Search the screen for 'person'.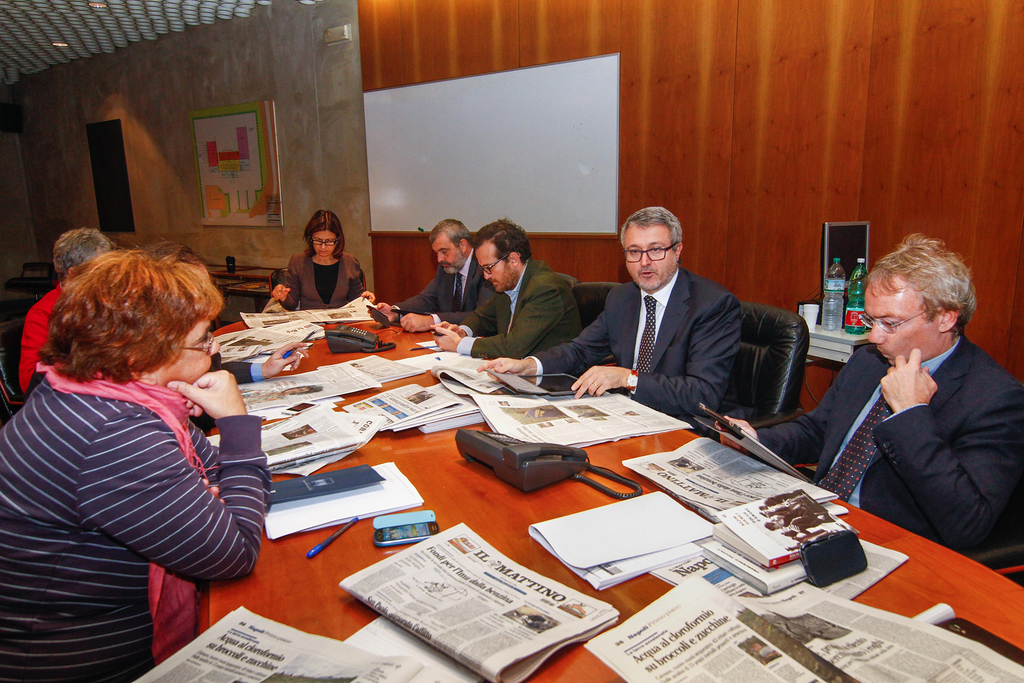
Found at [x1=17, y1=224, x2=115, y2=386].
